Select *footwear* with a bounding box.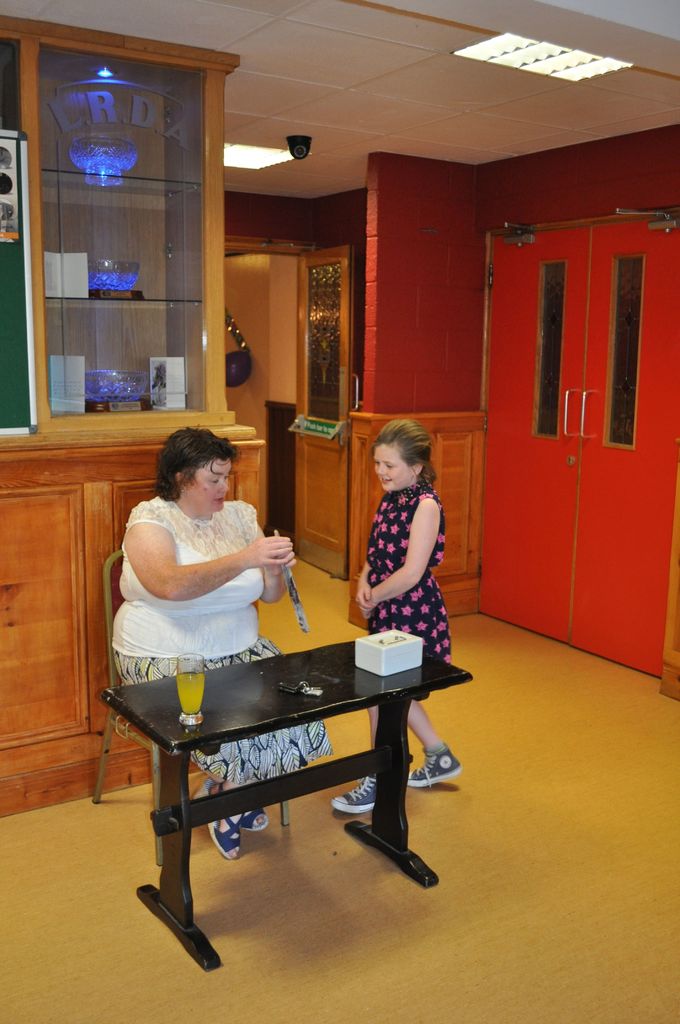
l=328, t=774, r=375, b=810.
